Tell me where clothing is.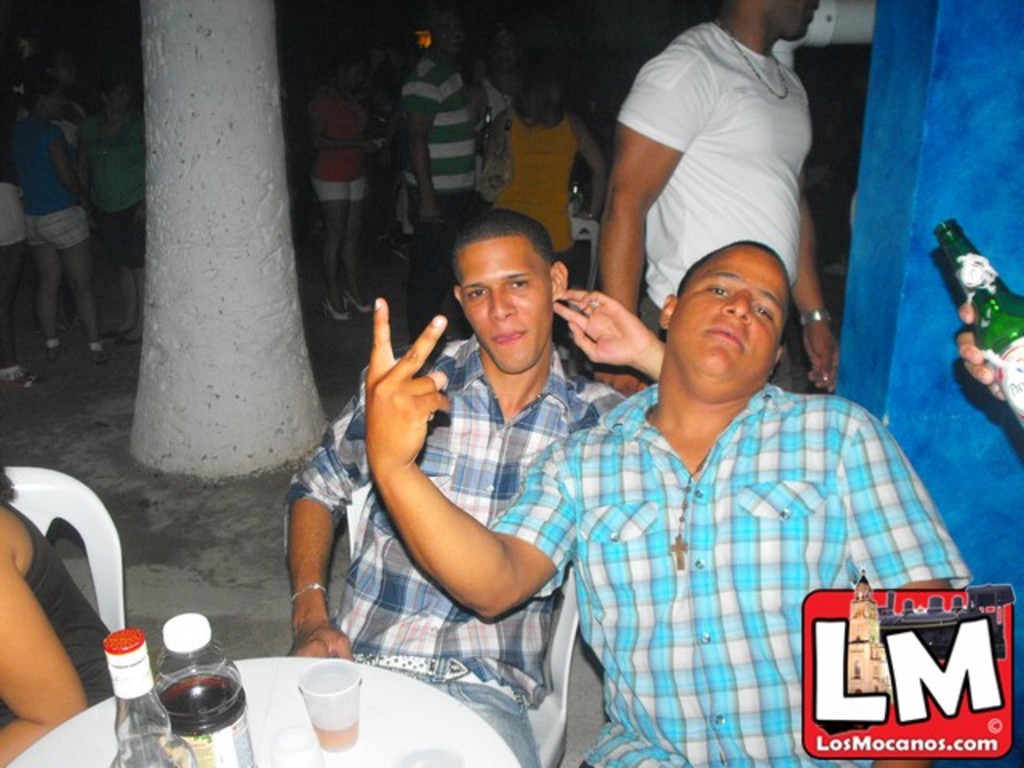
clothing is at [83, 120, 146, 256].
